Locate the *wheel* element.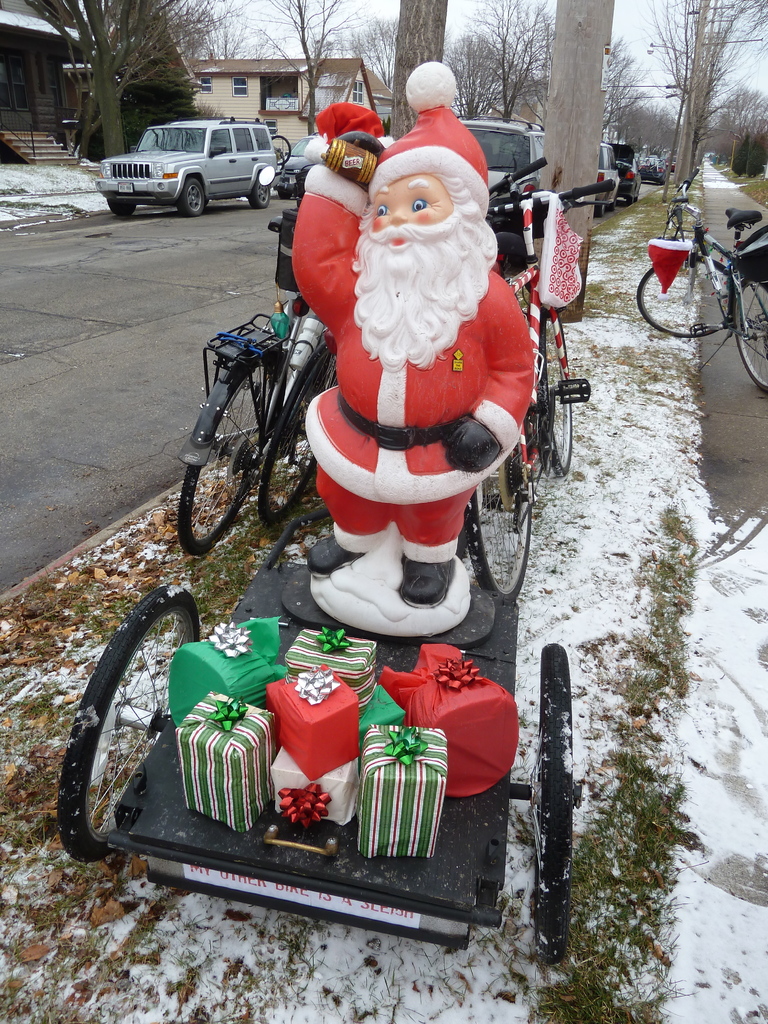
Element bbox: left=637, top=258, right=740, bottom=339.
